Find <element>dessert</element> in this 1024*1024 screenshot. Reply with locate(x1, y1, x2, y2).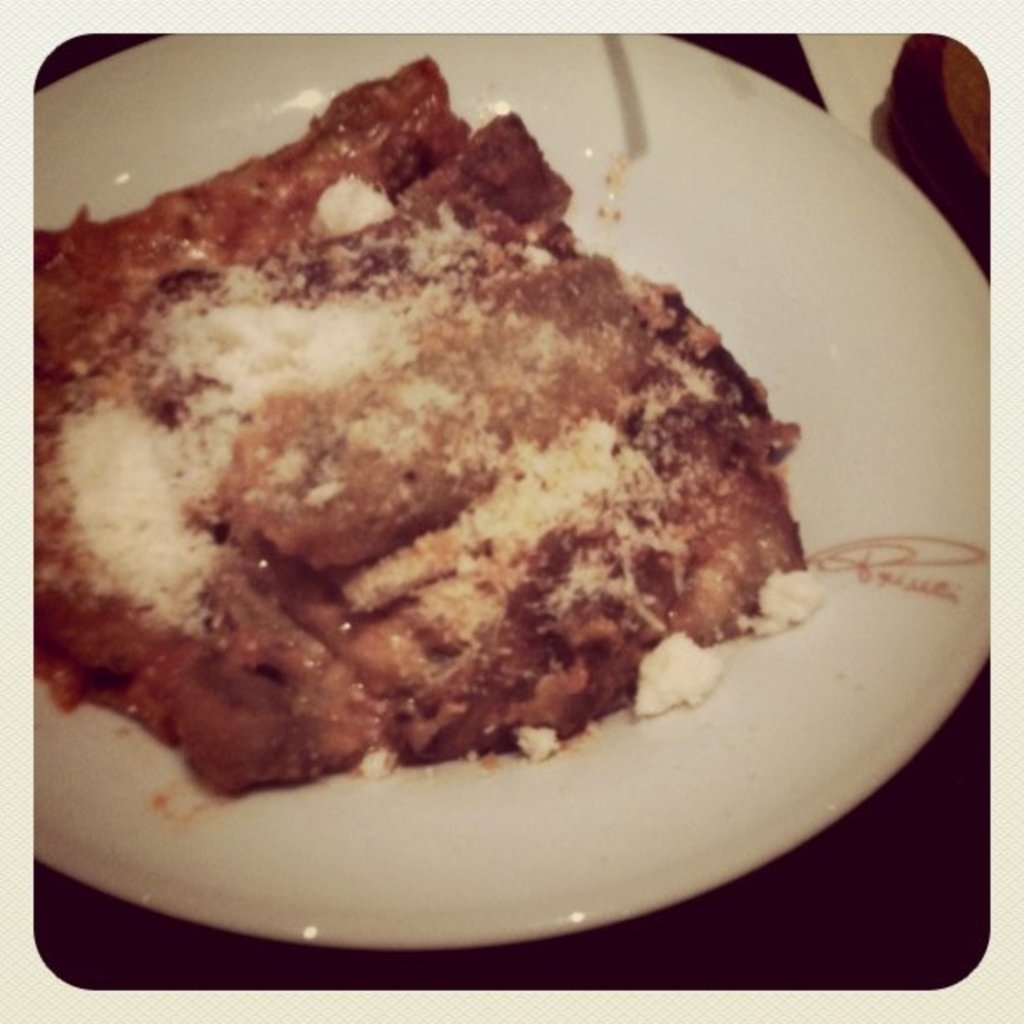
locate(47, 74, 825, 848).
